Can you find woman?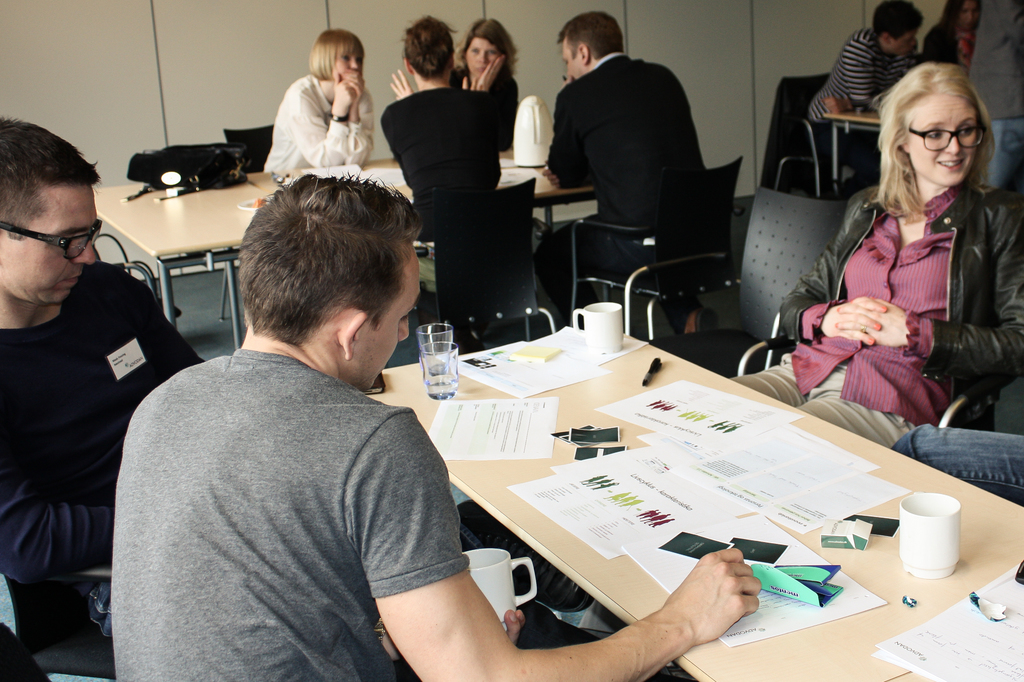
Yes, bounding box: Rect(375, 14, 504, 299).
